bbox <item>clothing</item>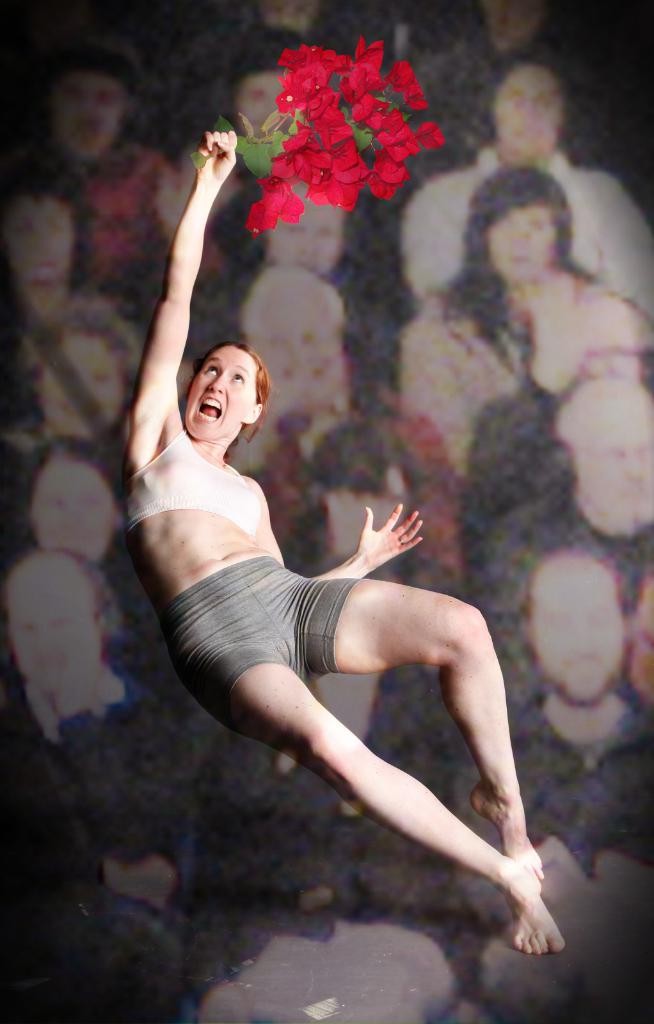
[left=119, top=423, right=266, bottom=534]
